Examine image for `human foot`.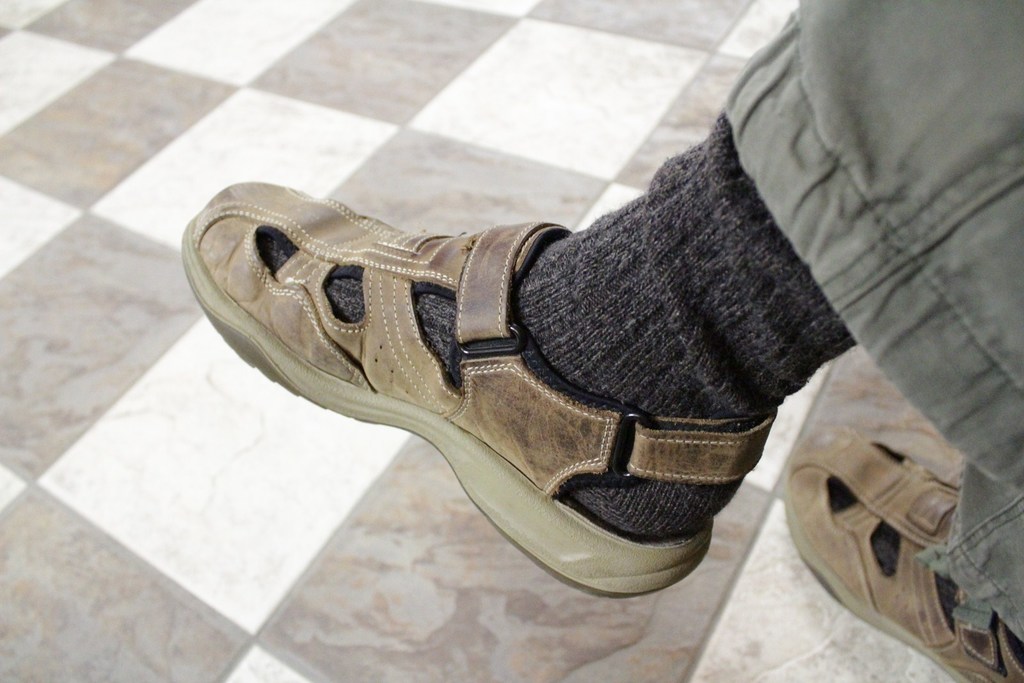
Examination result: {"left": 254, "top": 194, "right": 787, "bottom": 542}.
